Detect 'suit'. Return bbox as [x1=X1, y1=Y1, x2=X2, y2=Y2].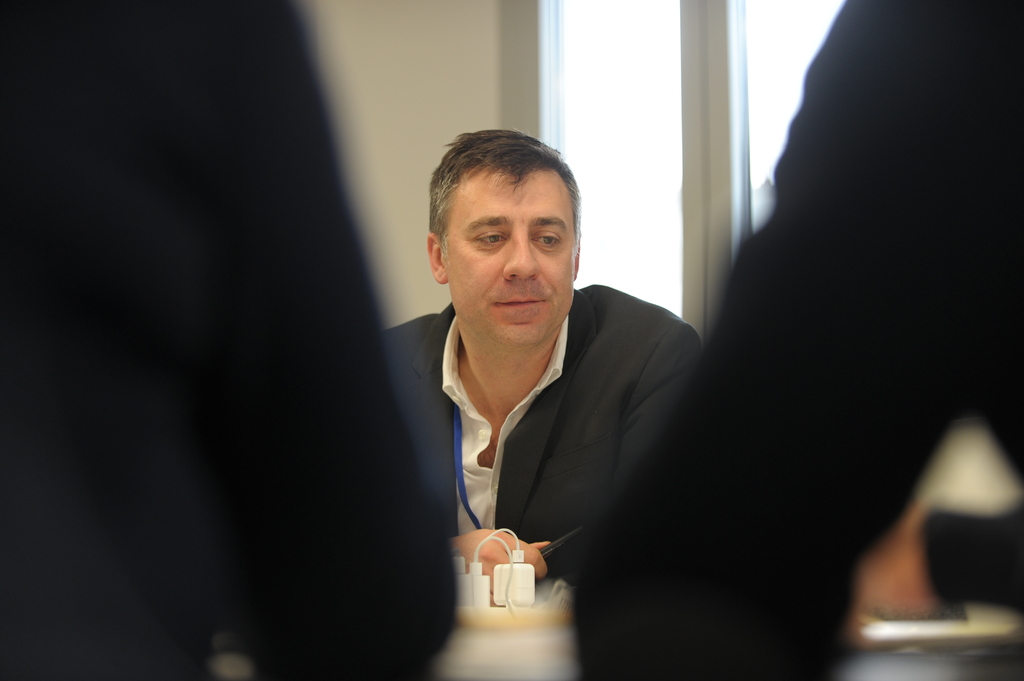
[x1=419, y1=197, x2=720, y2=618].
